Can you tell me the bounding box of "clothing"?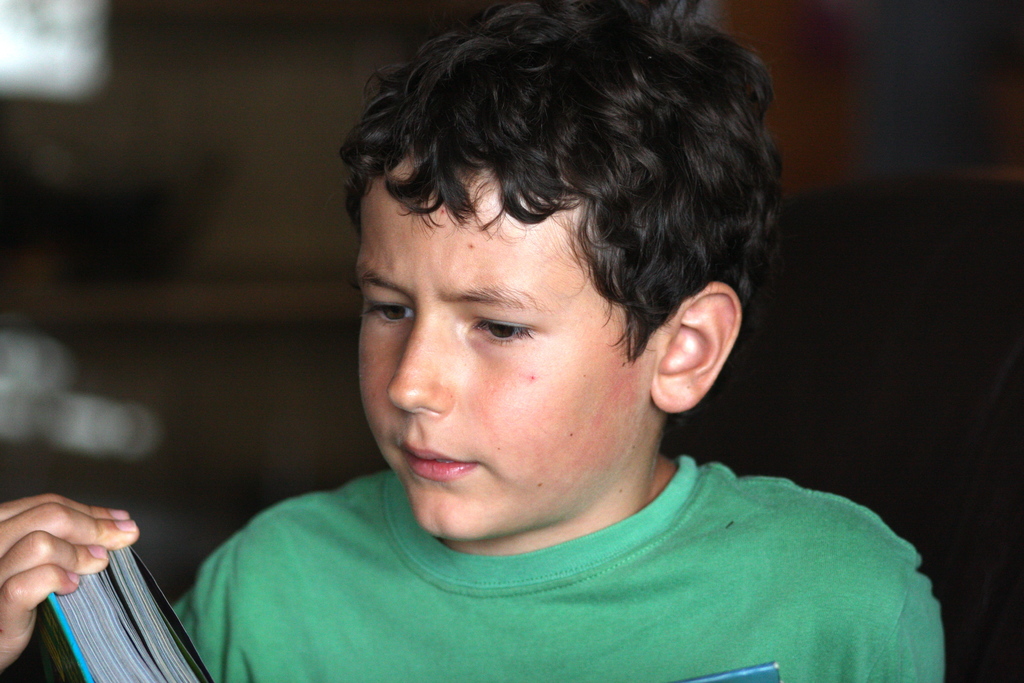
l=265, t=424, r=973, b=657.
